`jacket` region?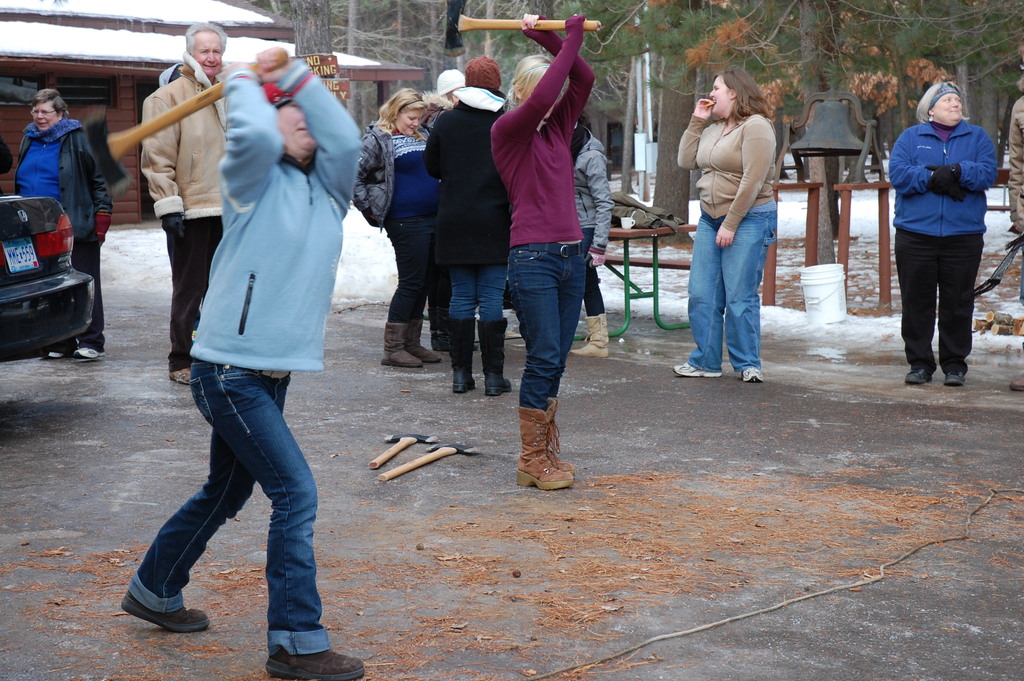
351, 118, 396, 231
